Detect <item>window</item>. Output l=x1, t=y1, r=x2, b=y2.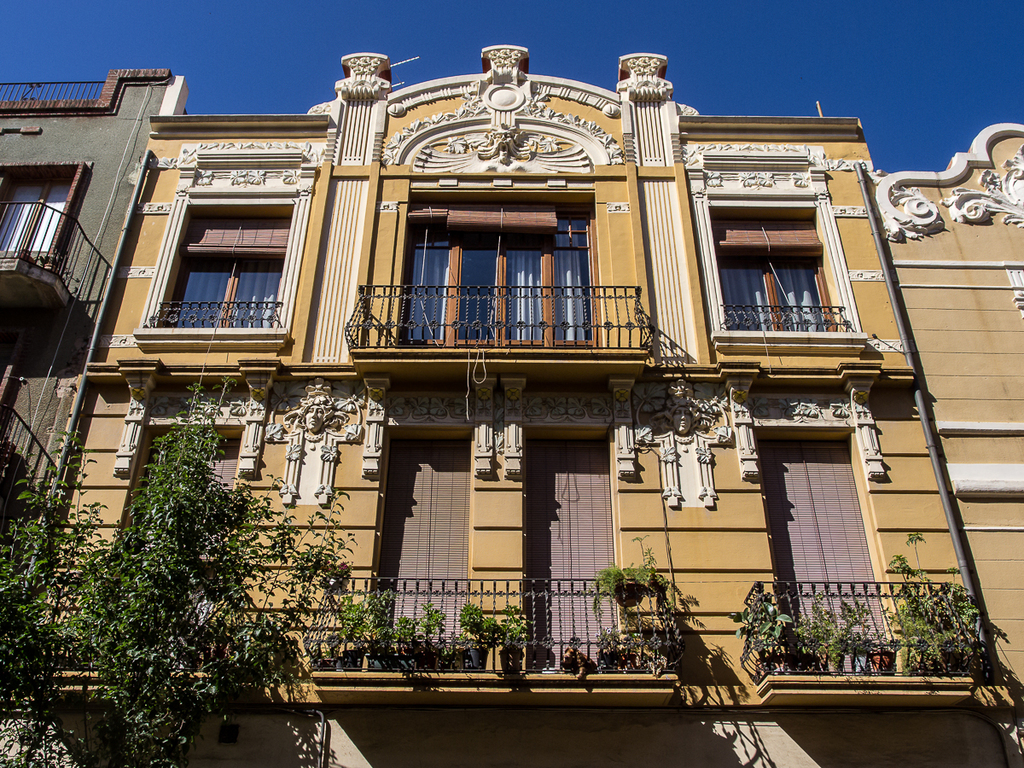
l=0, t=179, r=65, b=258.
